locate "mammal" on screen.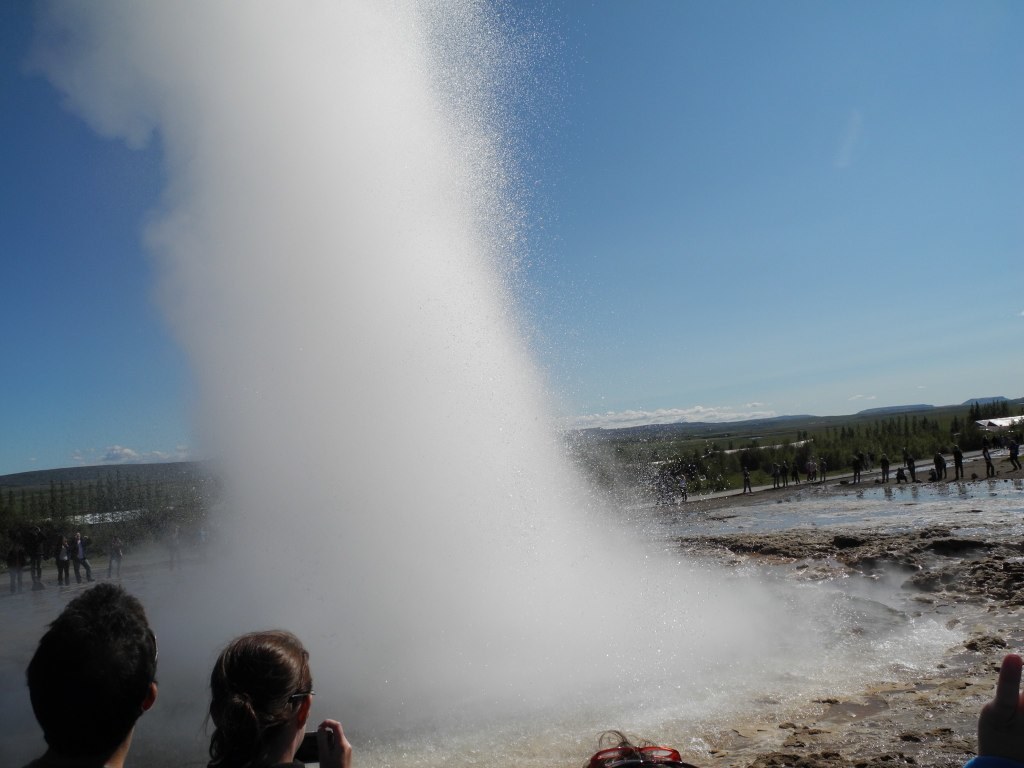
On screen at [x1=807, y1=457, x2=819, y2=481].
